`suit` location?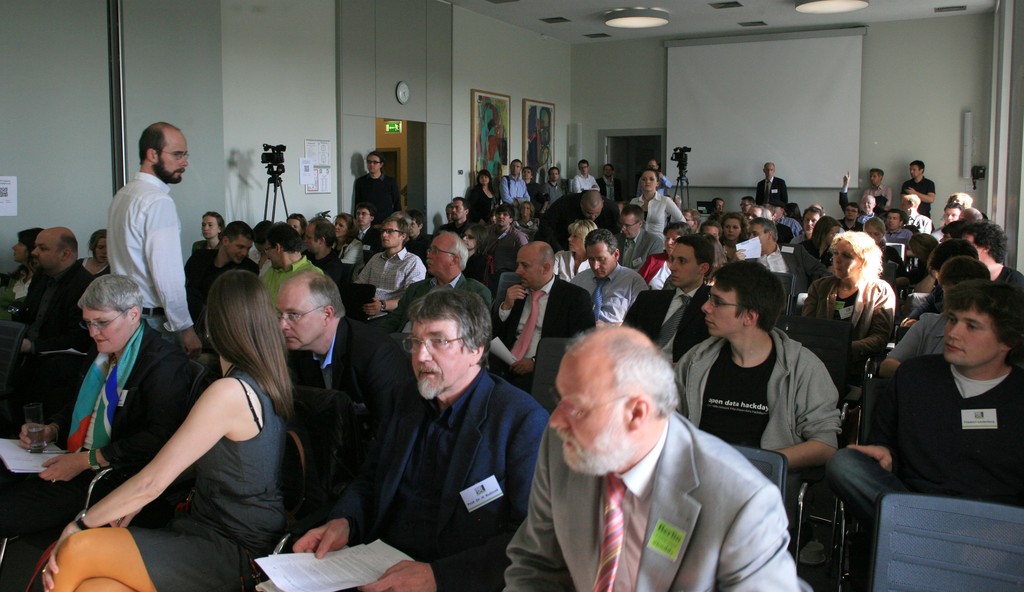
box=[622, 284, 709, 368]
